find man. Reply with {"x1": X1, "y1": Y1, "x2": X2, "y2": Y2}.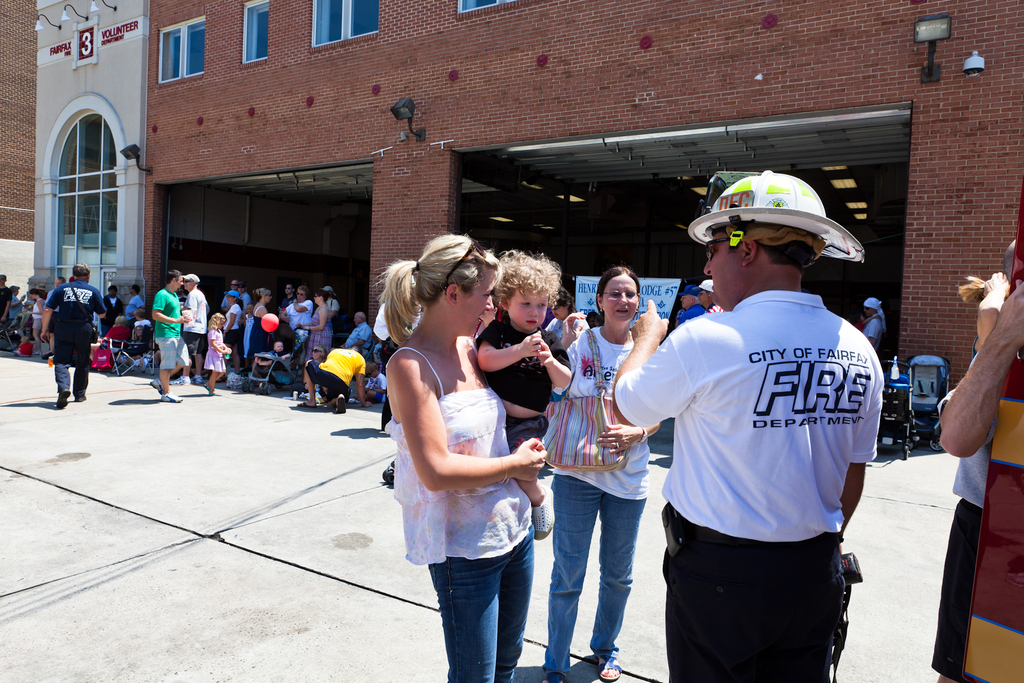
{"x1": 38, "y1": 263, "x2": 104, "y2": 409}.
